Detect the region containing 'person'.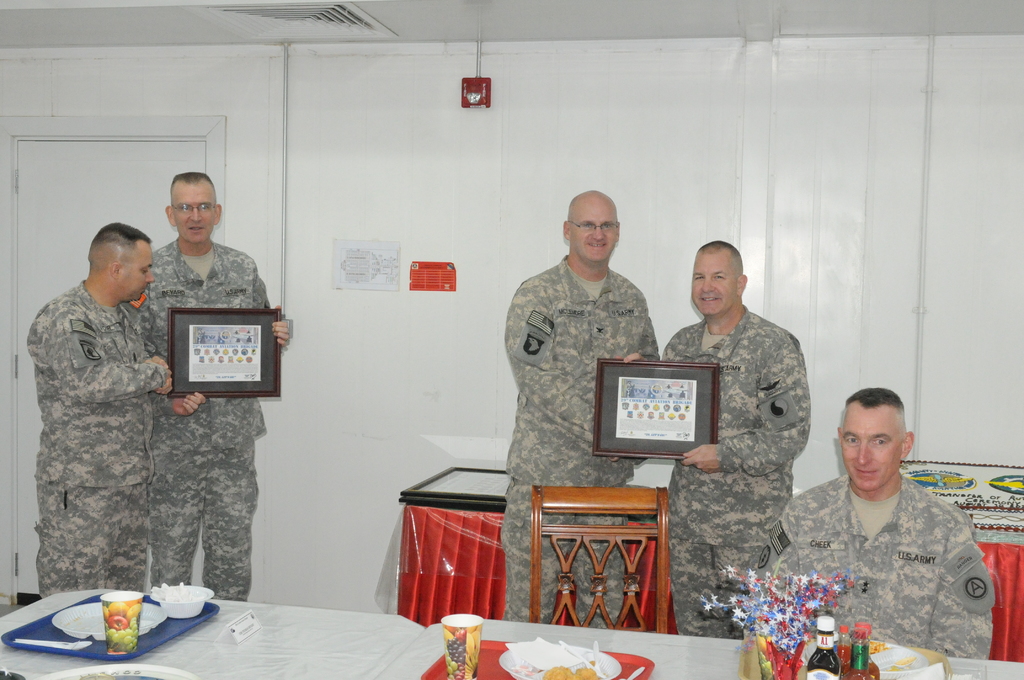
locate(21, 221, 209, 594).
